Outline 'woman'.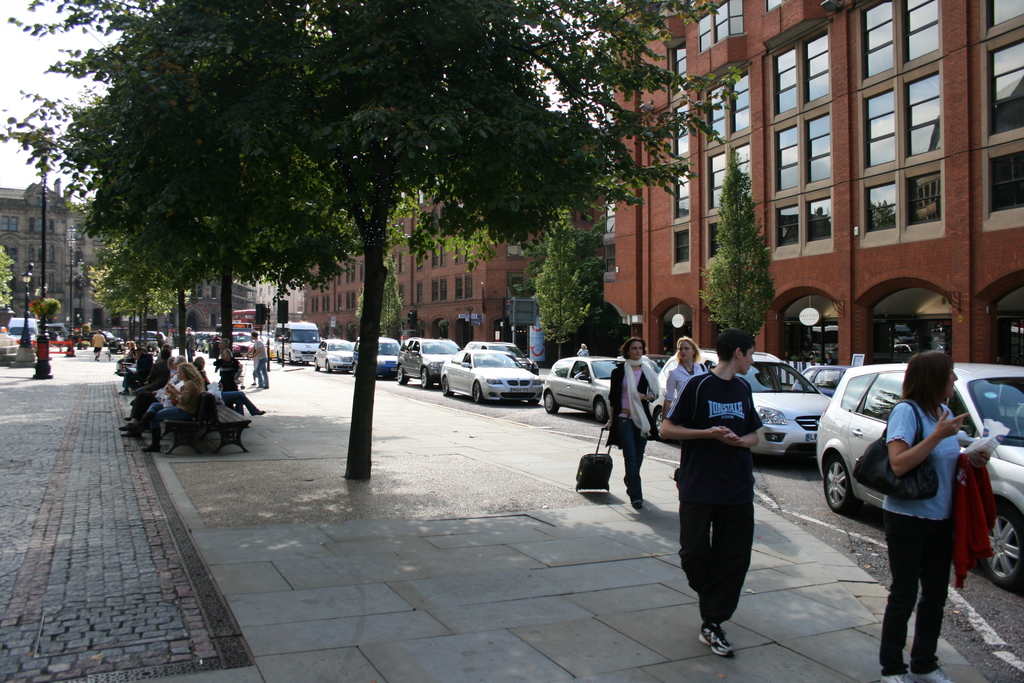
Outline: box(165, 331, 175, 353).
